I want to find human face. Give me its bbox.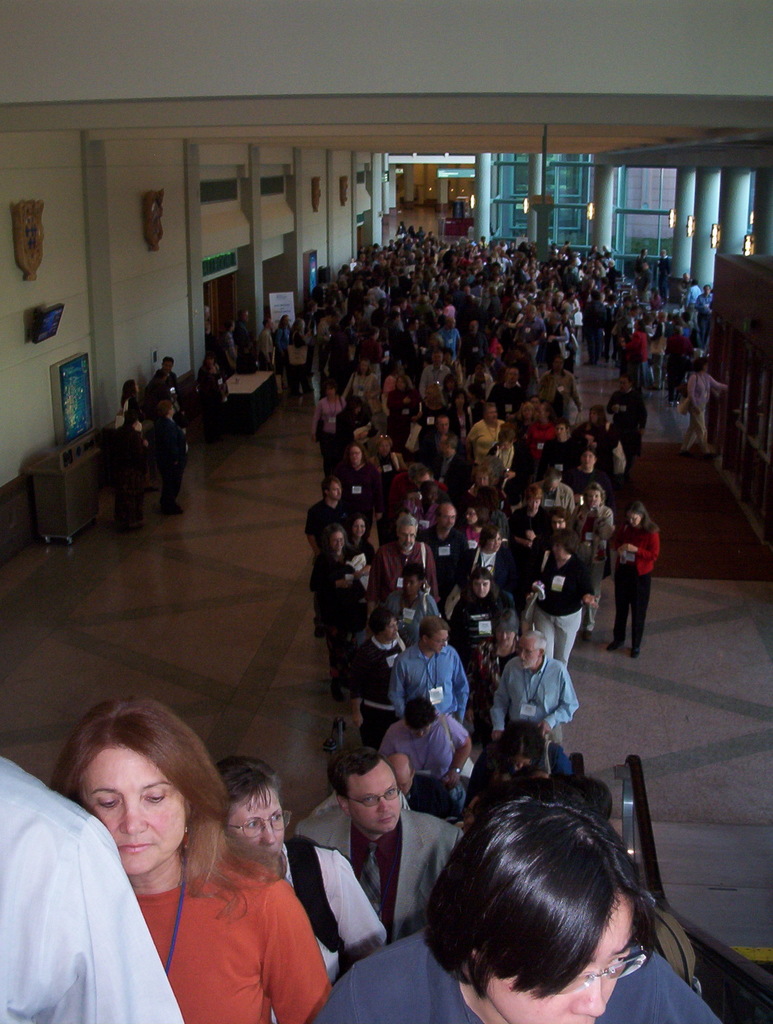
bbox=[138, 422, 143, 431].
